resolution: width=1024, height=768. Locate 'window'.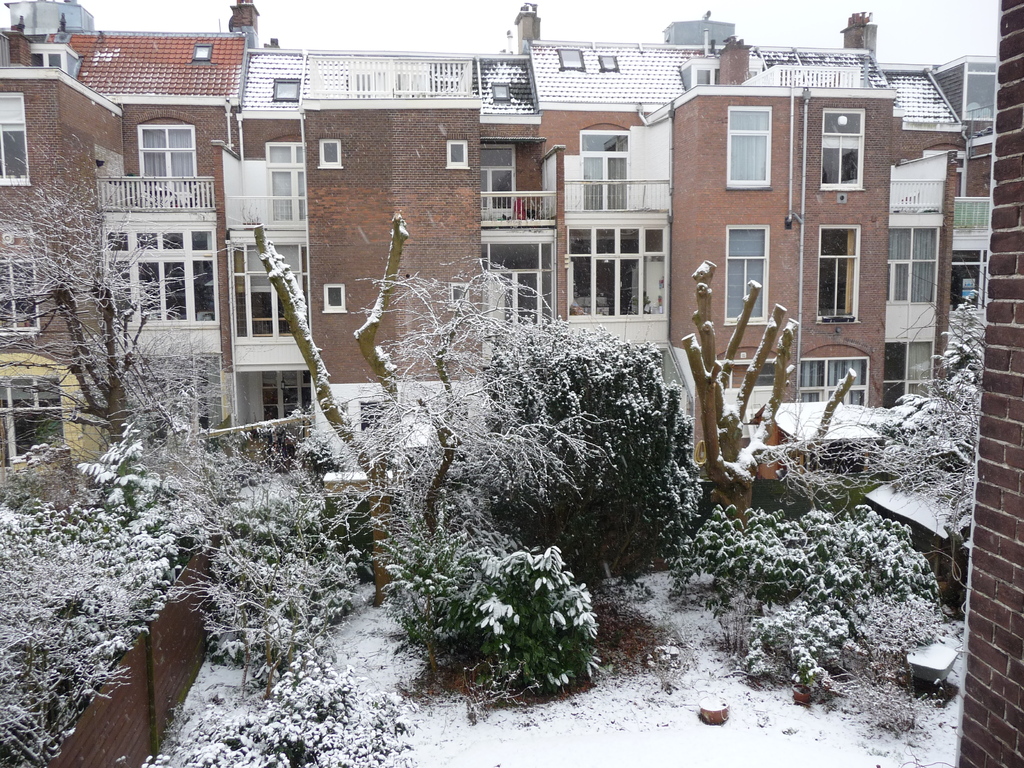
select_region(568, 225, 673, 316).
